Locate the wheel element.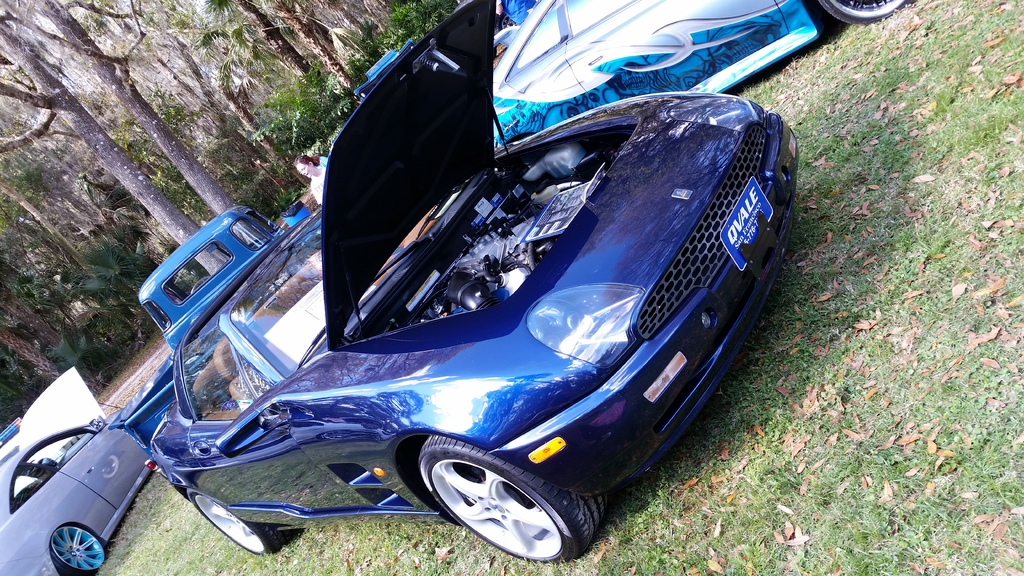
Element bbox: (left=191, top=494, right=283, bottom=556).
